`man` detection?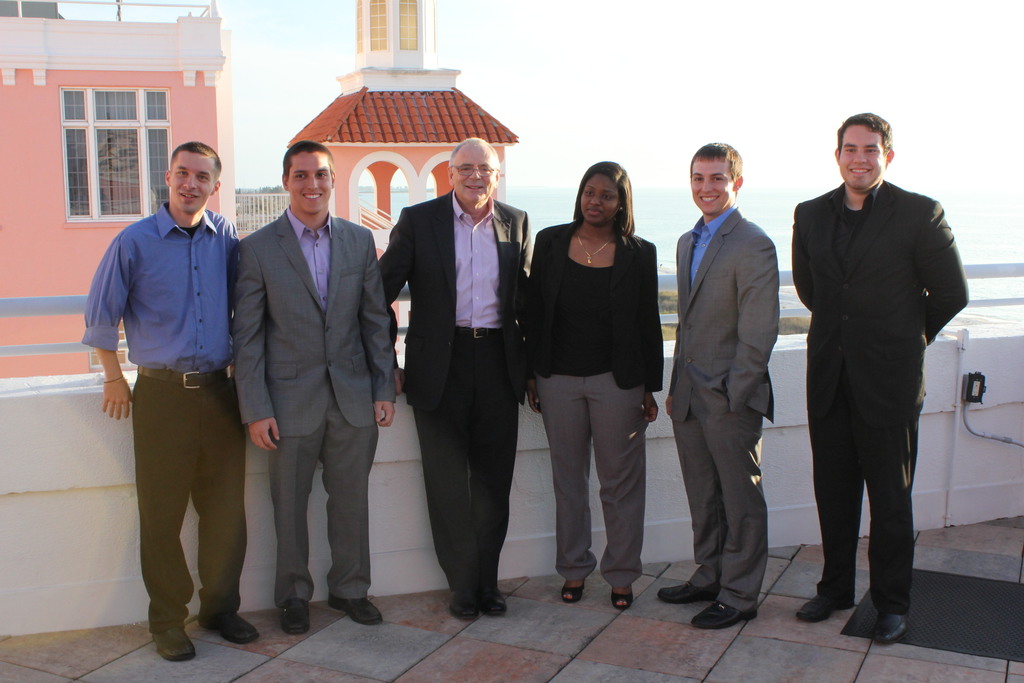
crop(787, 95, 964, 650)
